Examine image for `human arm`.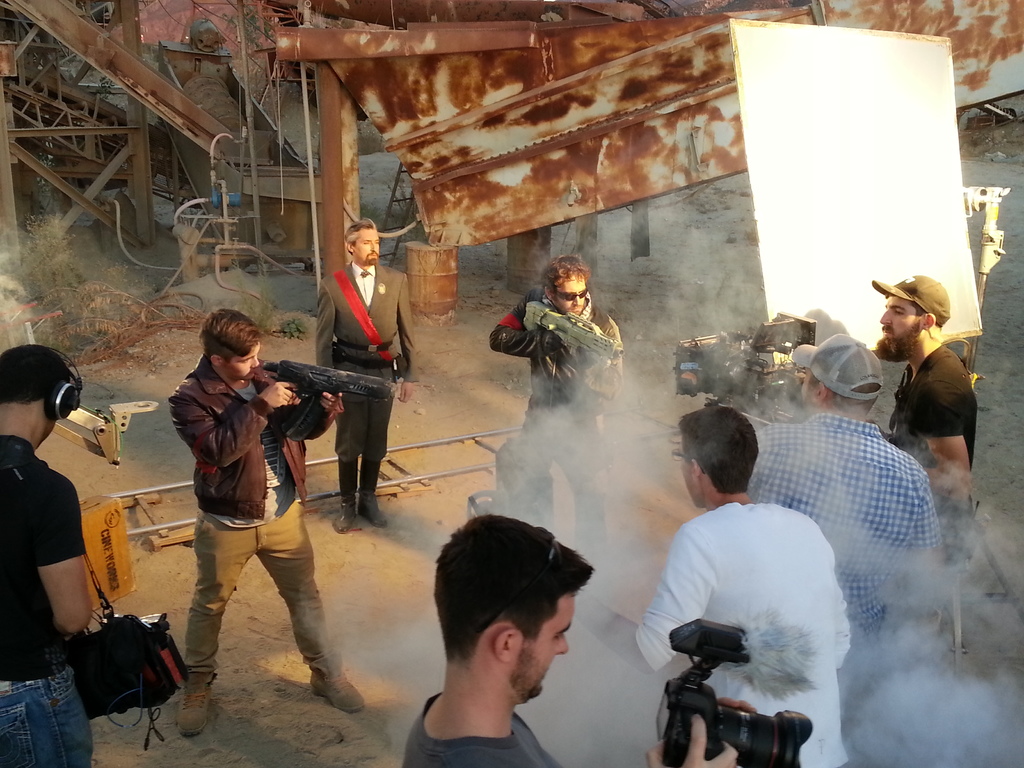
Examination result: [483, 280, 573, 376].
